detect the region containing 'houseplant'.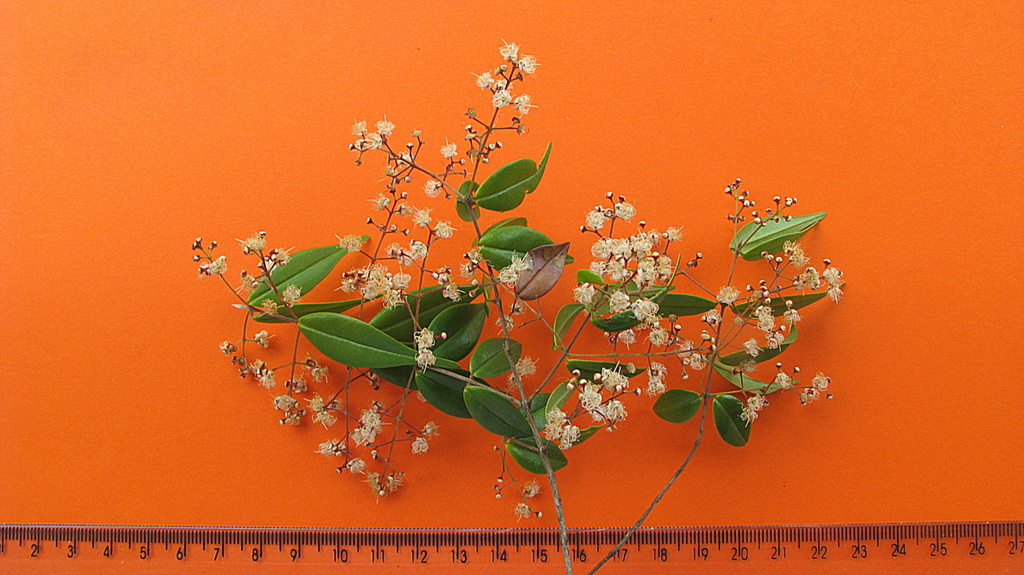
168 34 852 574.
